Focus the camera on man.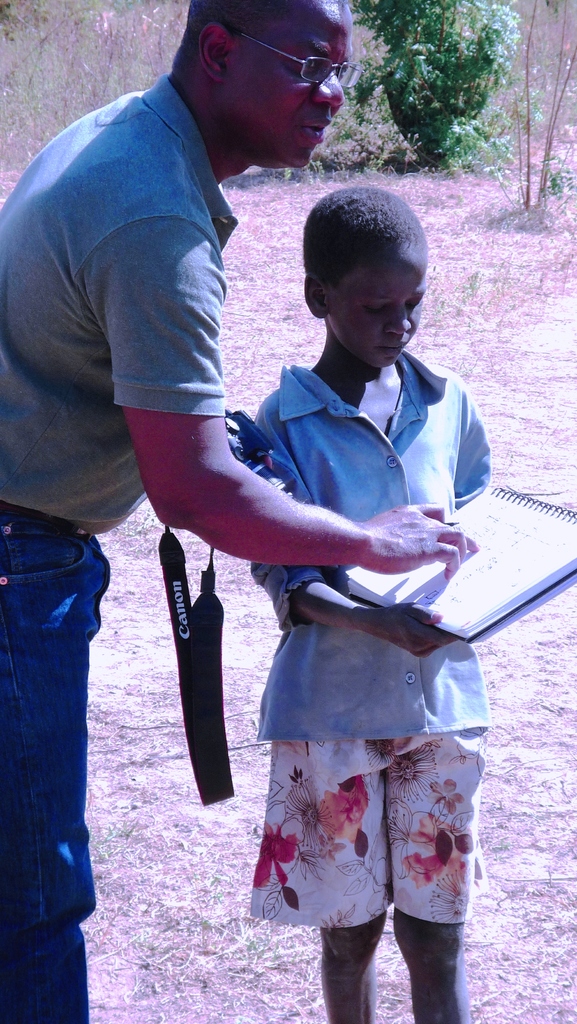
Focus region: select_region(0, 0, 482, 1023).
